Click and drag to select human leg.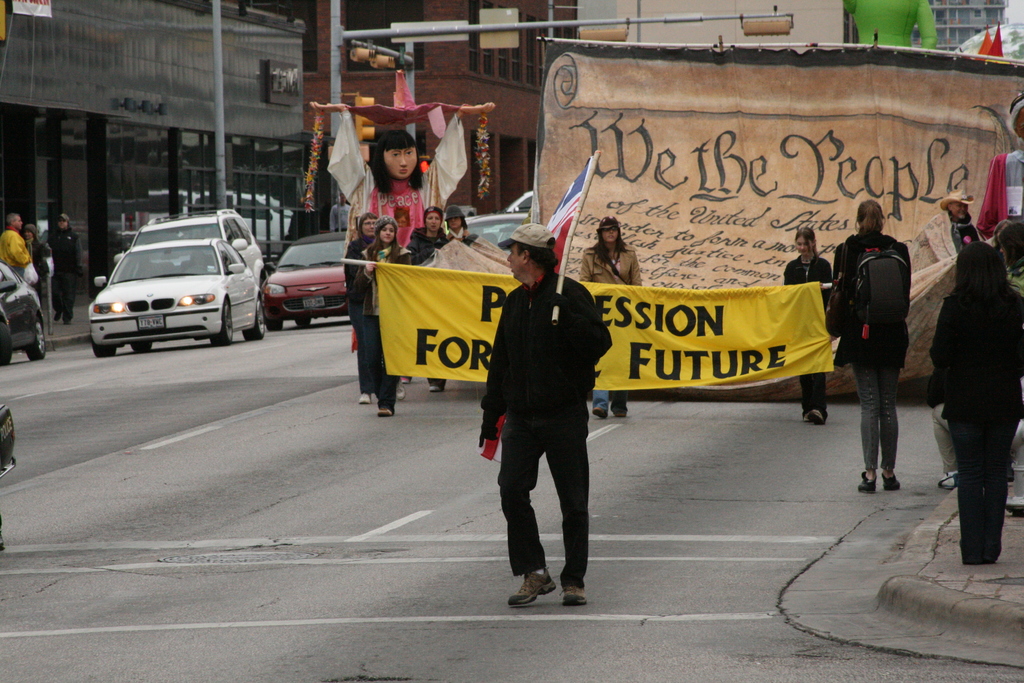
Selection: [left=593, top=388, right=611, bottom=418].
